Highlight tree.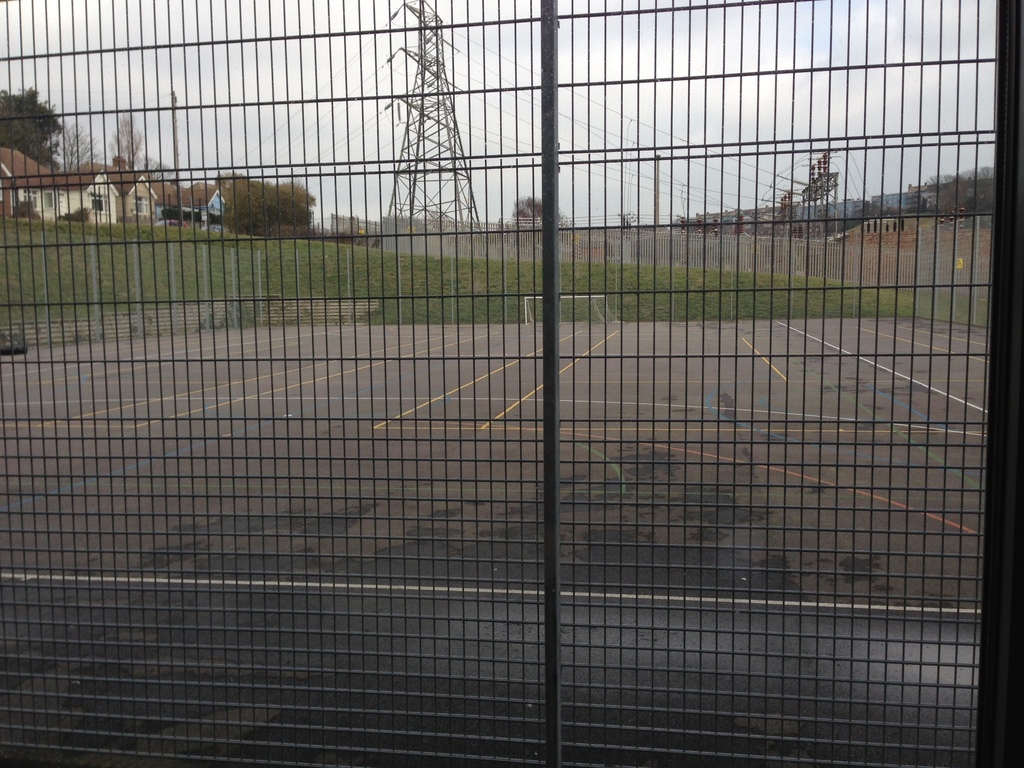
Highlighted region: x1=506, y1=187, x2=556, y2=230.
